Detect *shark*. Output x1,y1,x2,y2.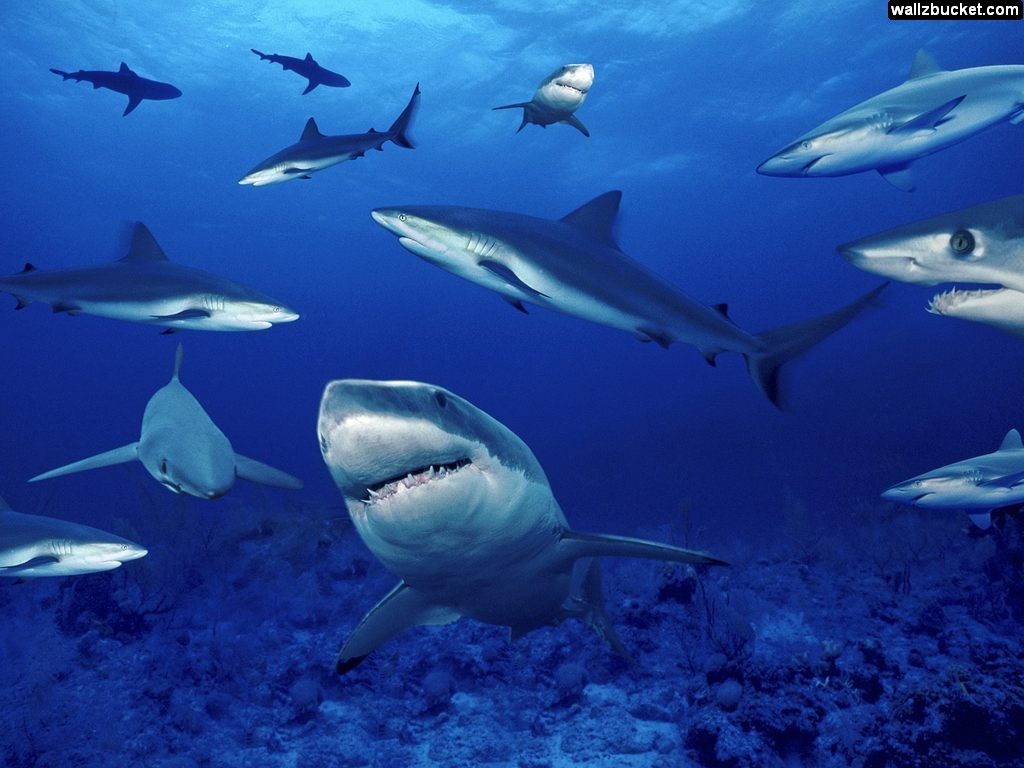
309,381,724,674.
